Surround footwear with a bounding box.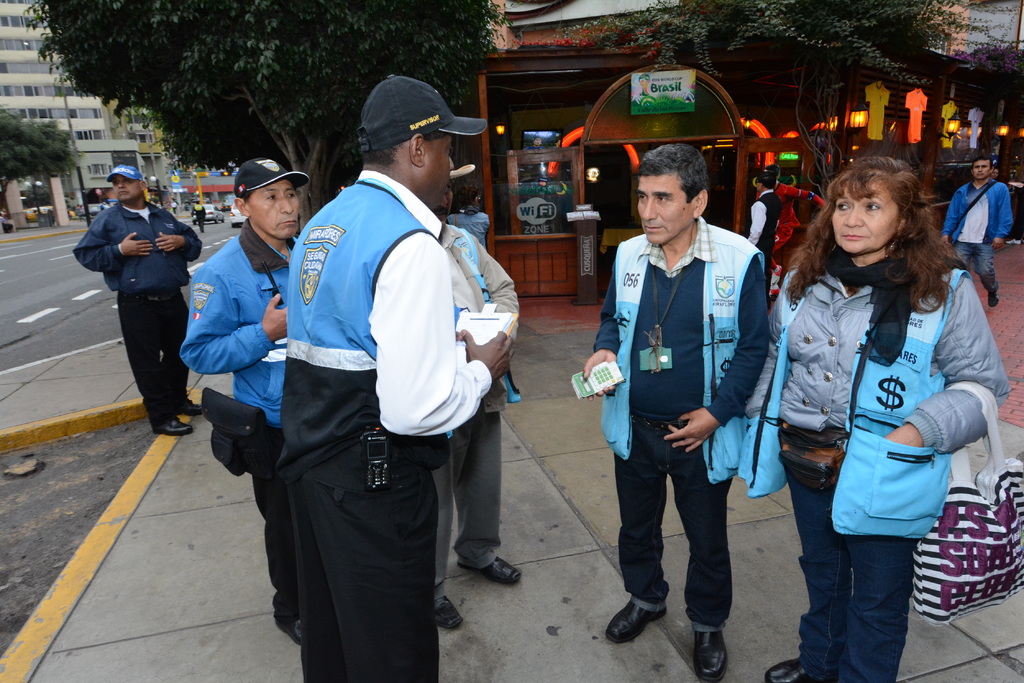
[x1=275, y1=620, x2=301, y2=648].
